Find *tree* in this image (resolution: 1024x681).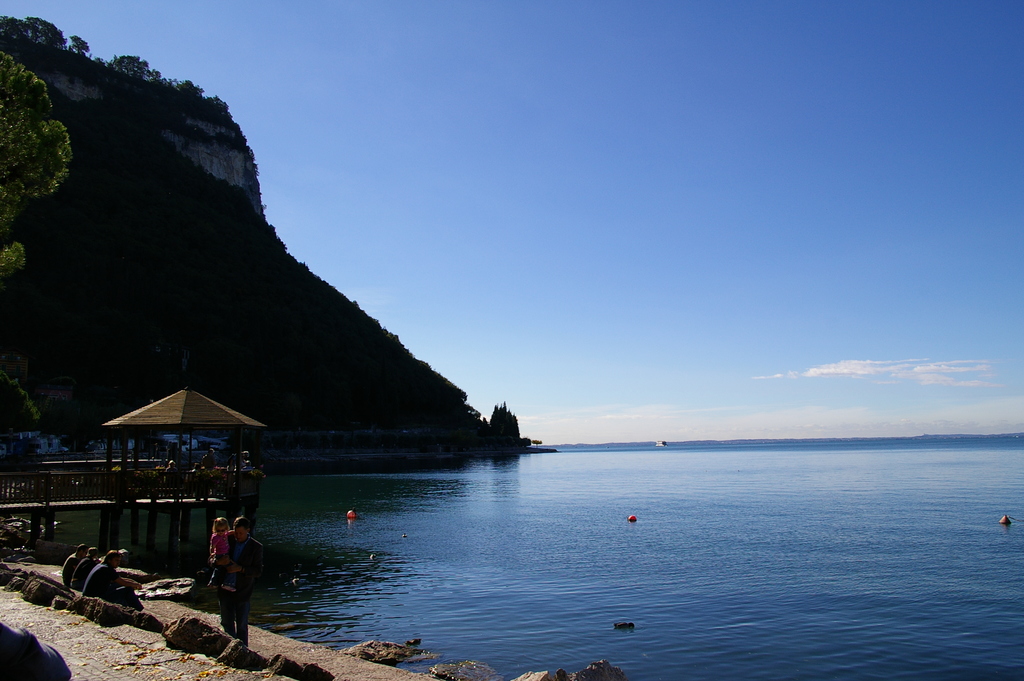
rect(0, 6, 195, 92).
